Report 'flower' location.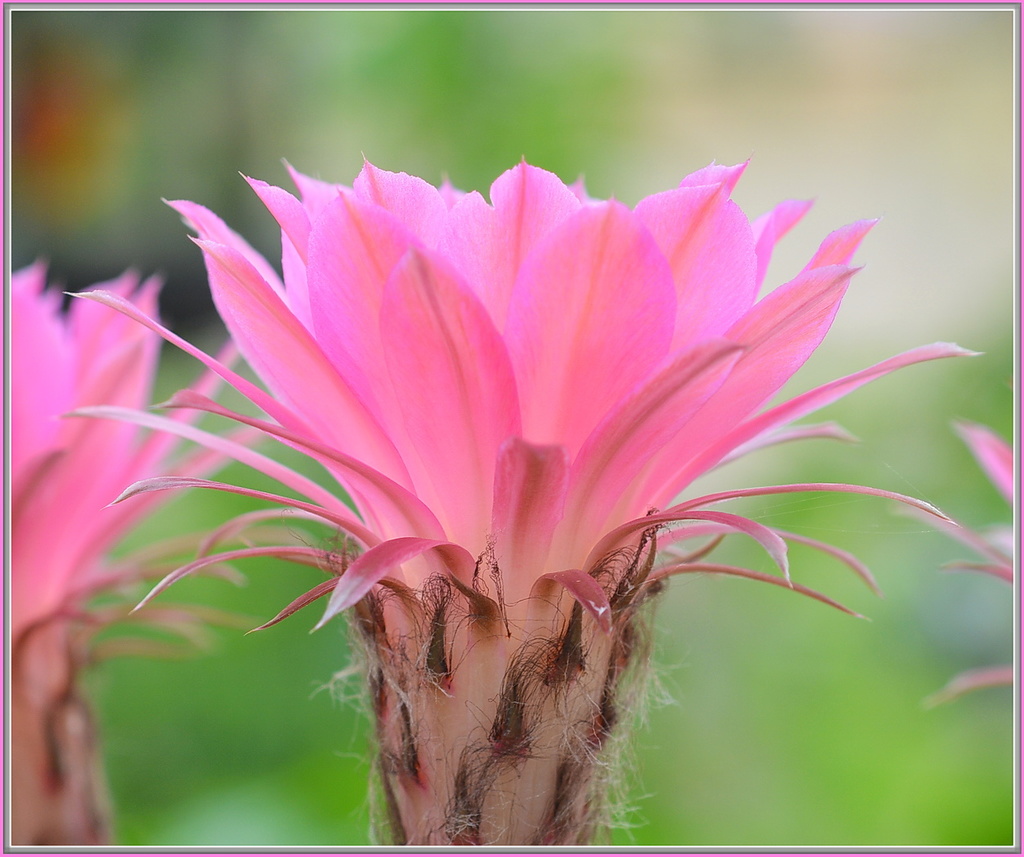
Report: 933,419,1016,713.
